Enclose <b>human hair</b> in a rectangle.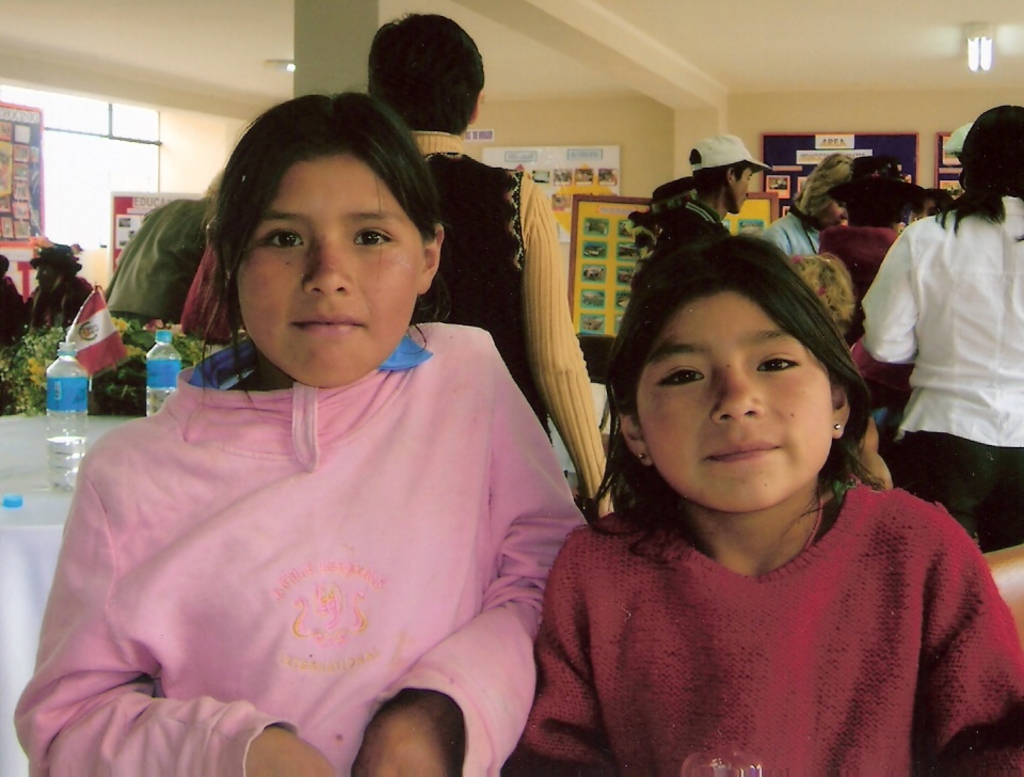
Rect(366, 6, 486, 137).
